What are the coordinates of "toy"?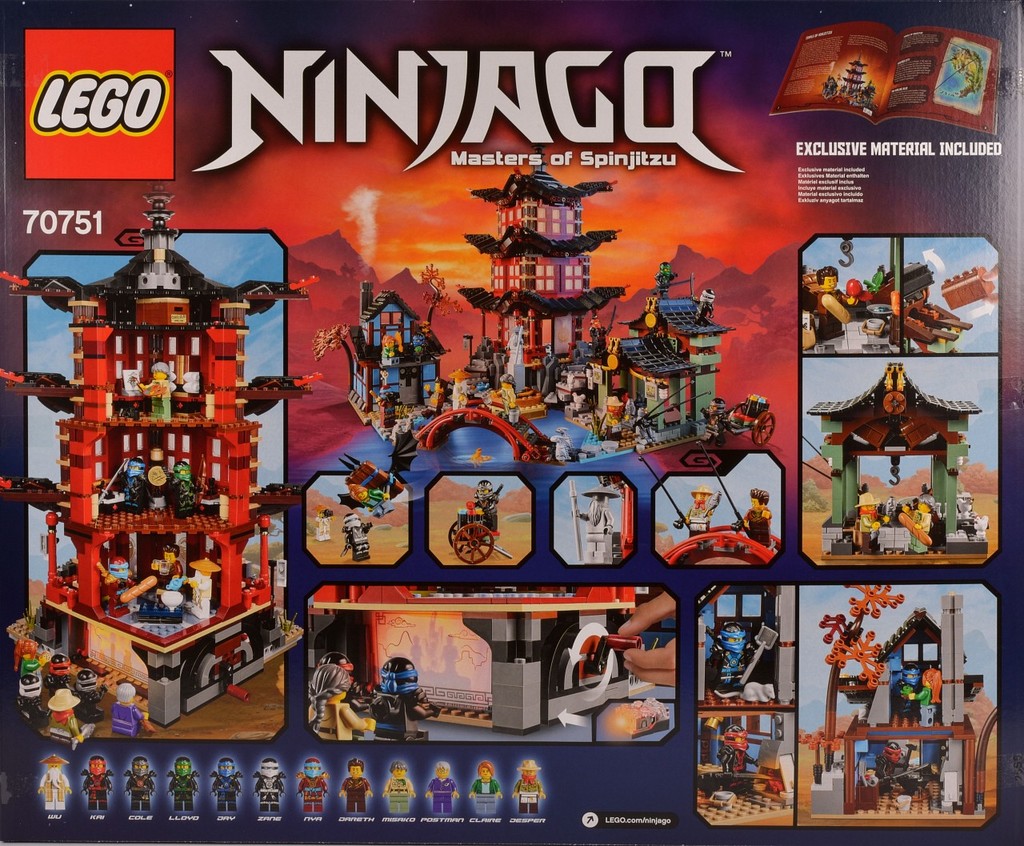
crop(445, 479, 511, 563).
